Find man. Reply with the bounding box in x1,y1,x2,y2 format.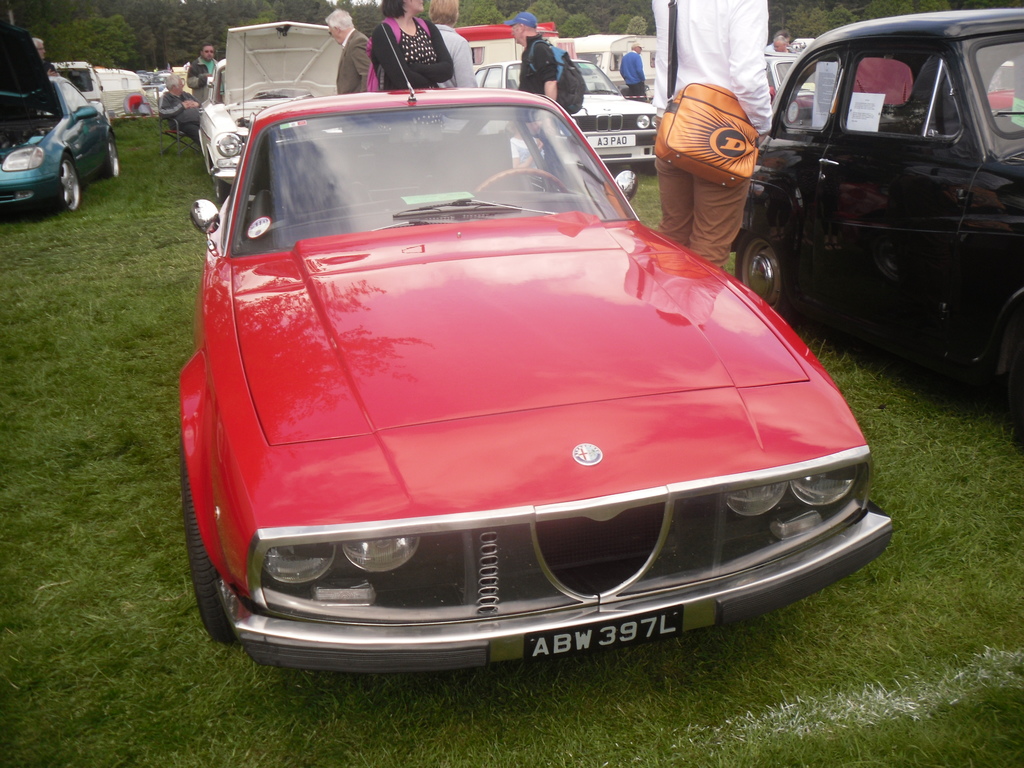
500,6,559,99.
